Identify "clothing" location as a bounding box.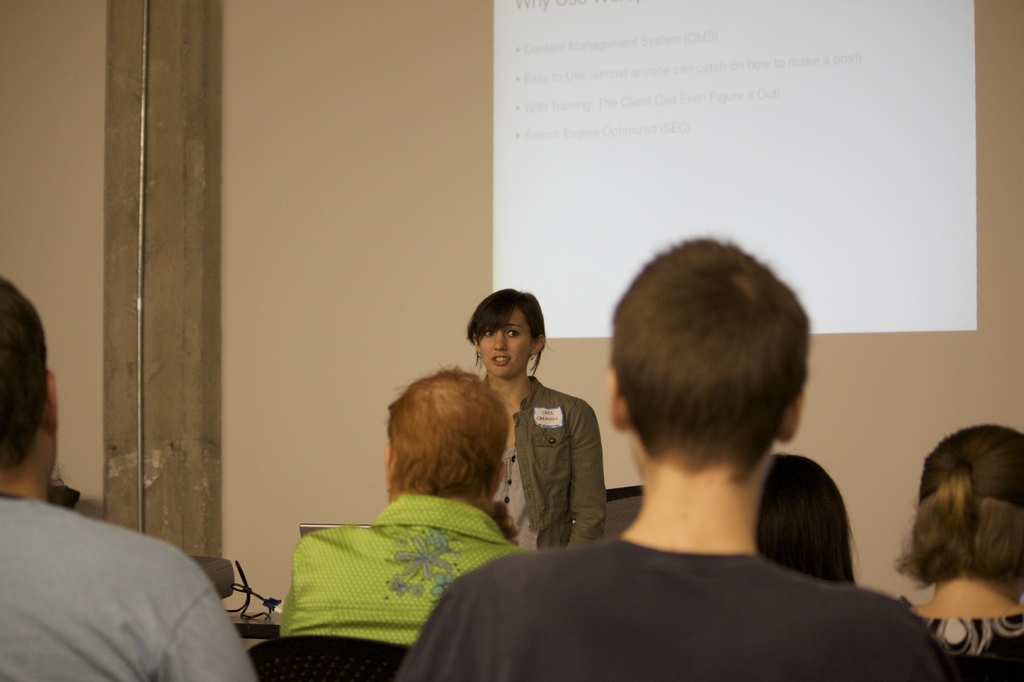
<region>389, 365, 623, 574</region>.
